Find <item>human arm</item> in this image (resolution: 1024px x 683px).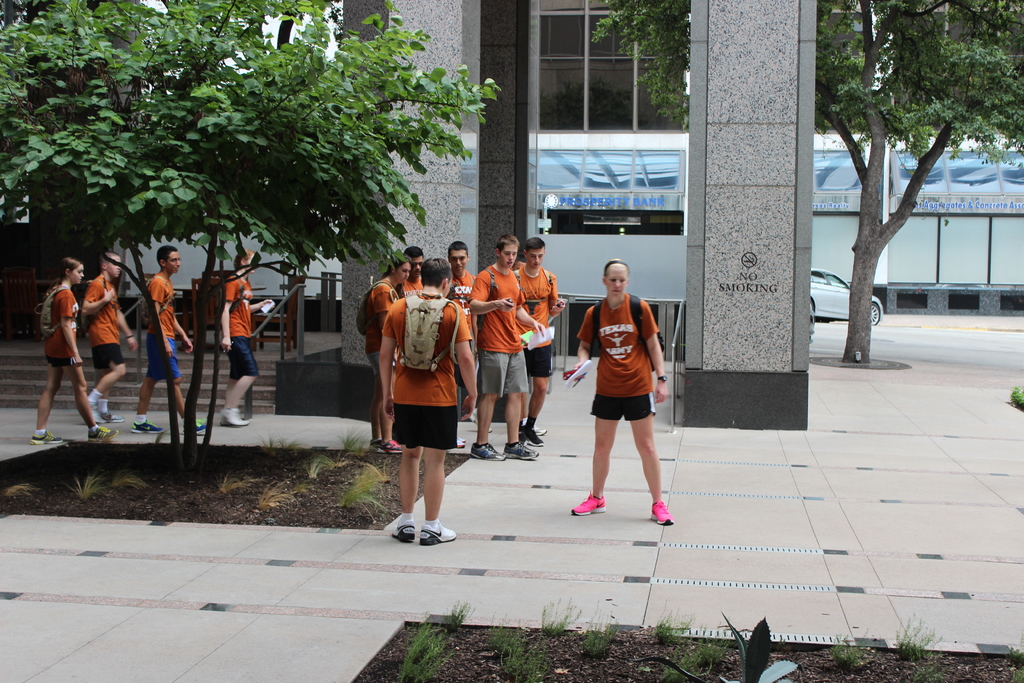
[x1=373, y1=288, x2=394, y2=324].
